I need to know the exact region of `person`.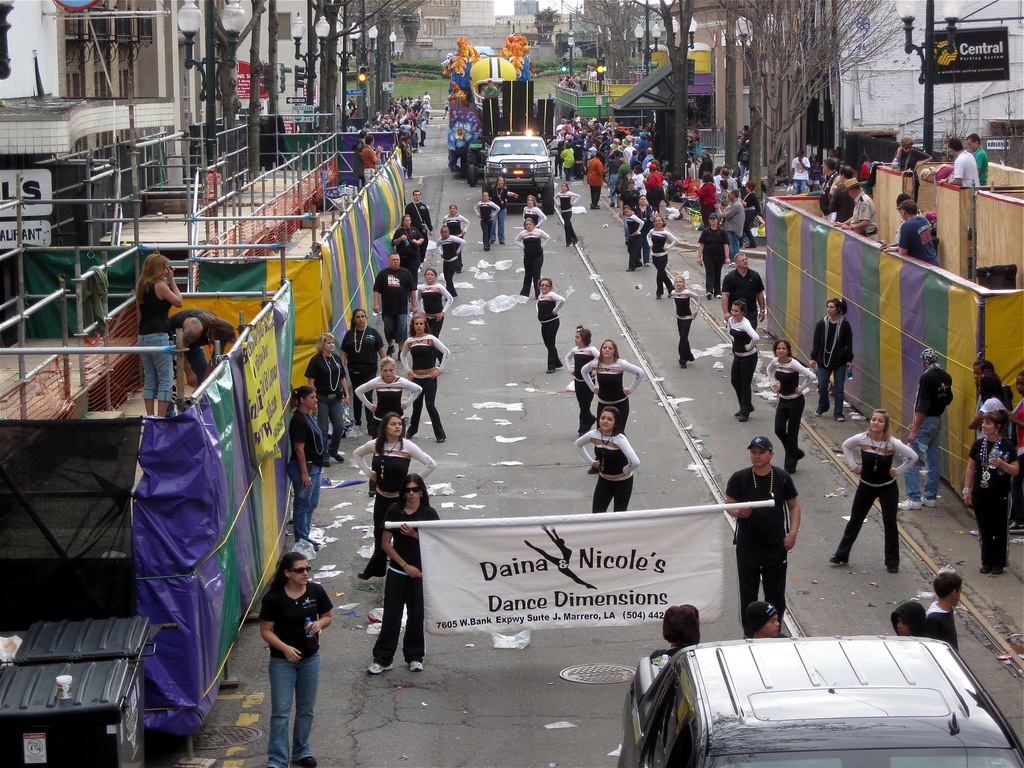
Region: [x1=489, y1=175, x2=516, y2=243].
